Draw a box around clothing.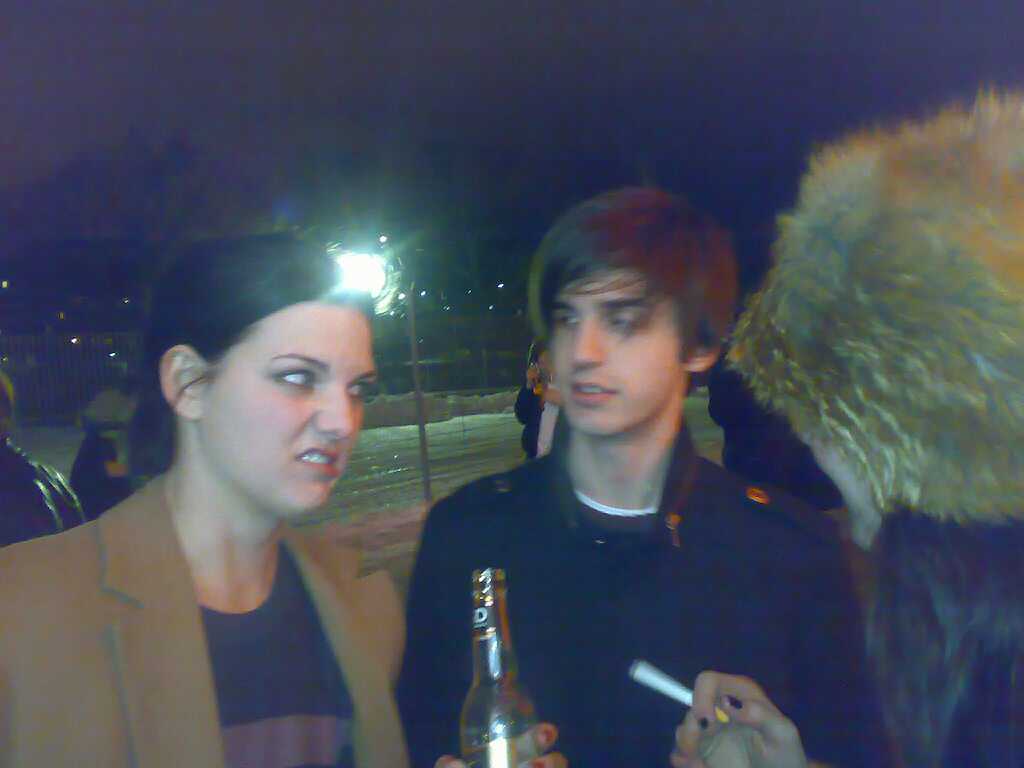
{"left": 0, "top": 437, "right": 93, "bottom": 552}.
